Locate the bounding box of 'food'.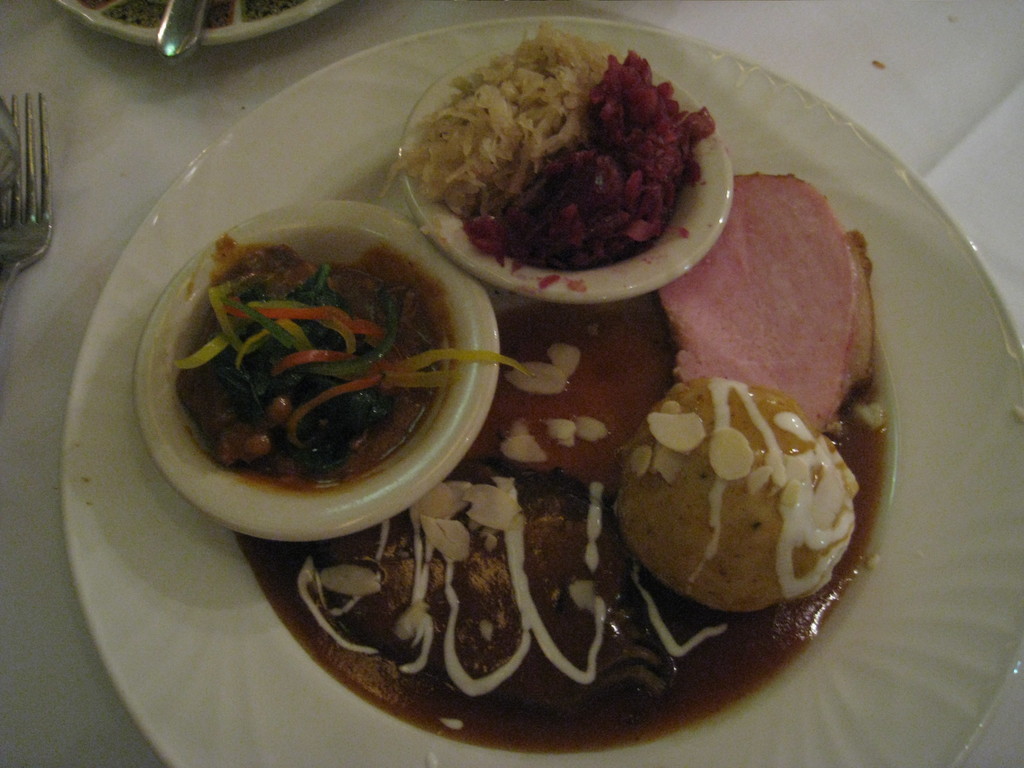
Bounding box: x1=844 y1=227 x2=875 y2=380.
